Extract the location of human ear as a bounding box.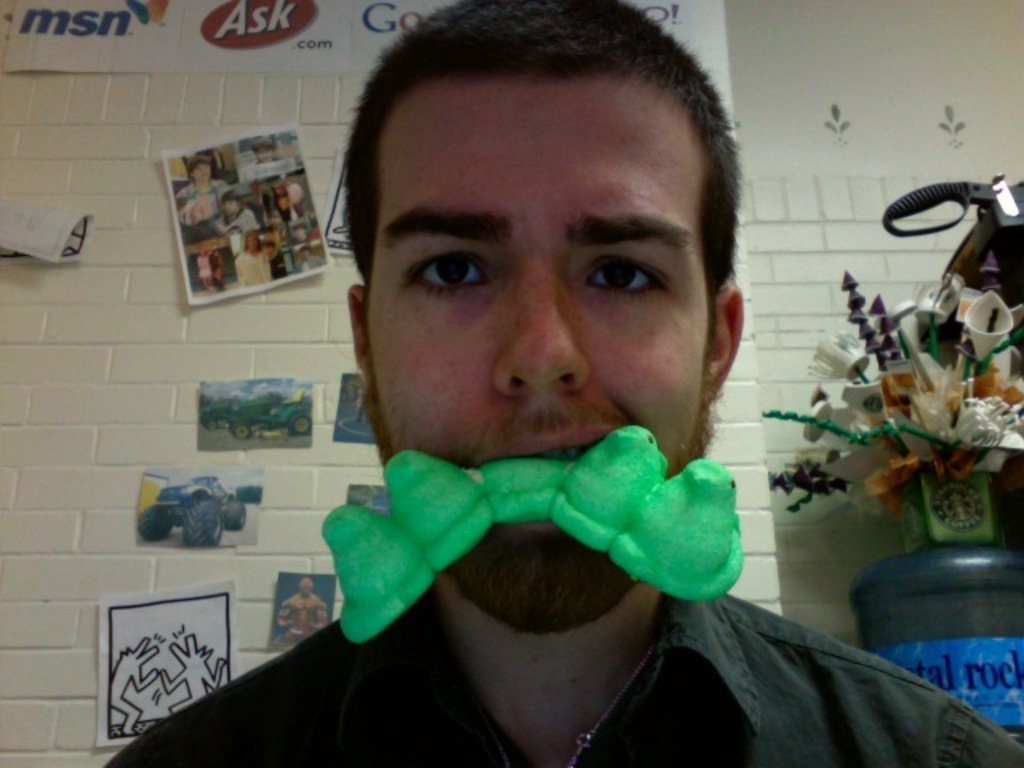
[342, 282, 368, 379].
